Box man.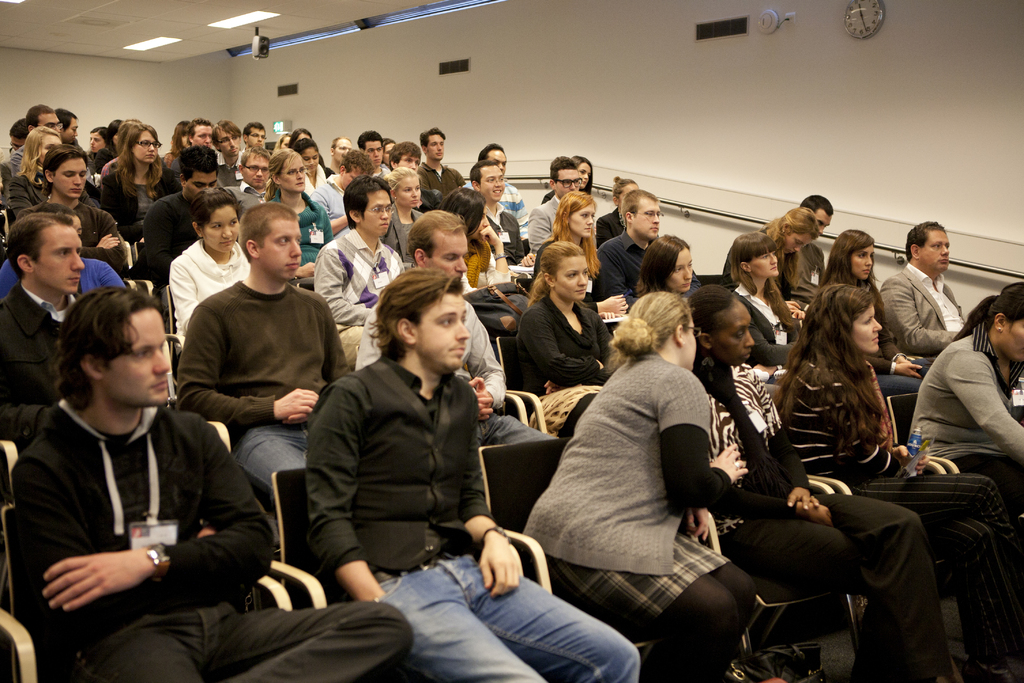
414,131,456,213.
